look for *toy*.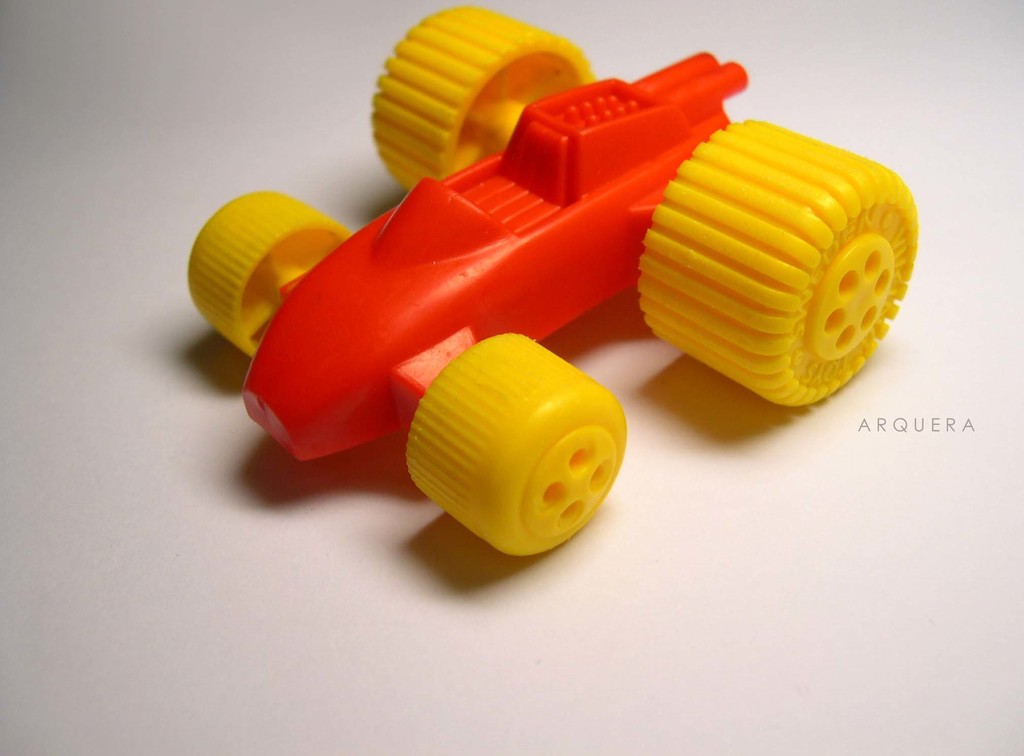
Found: 231:33:913:577.
